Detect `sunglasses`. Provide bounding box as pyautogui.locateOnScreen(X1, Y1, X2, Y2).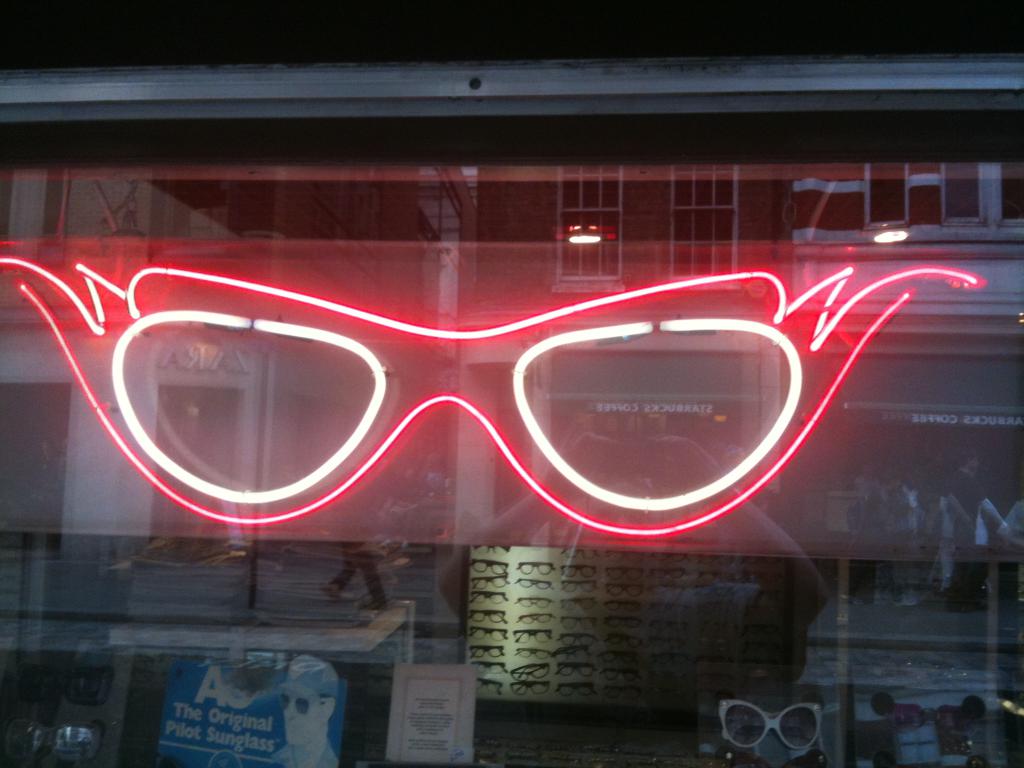
pyautogui.locateOnScreen(560, 547, 598, 560).
